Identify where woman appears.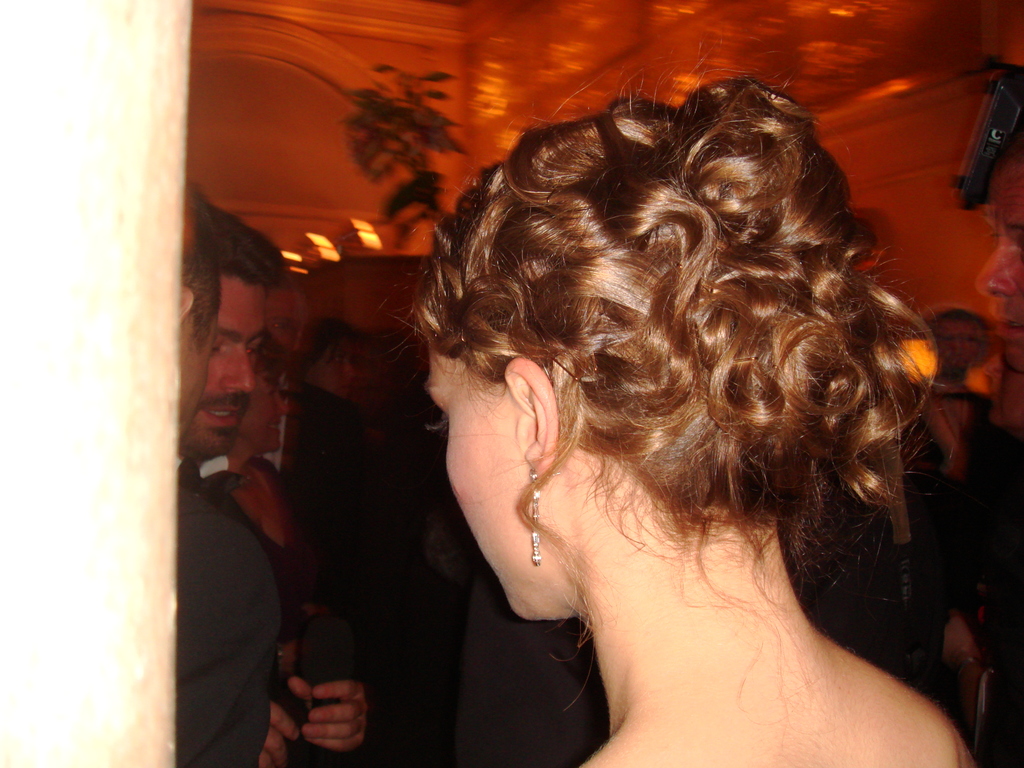
Appears at detection(308, 47, 1018, 762).
